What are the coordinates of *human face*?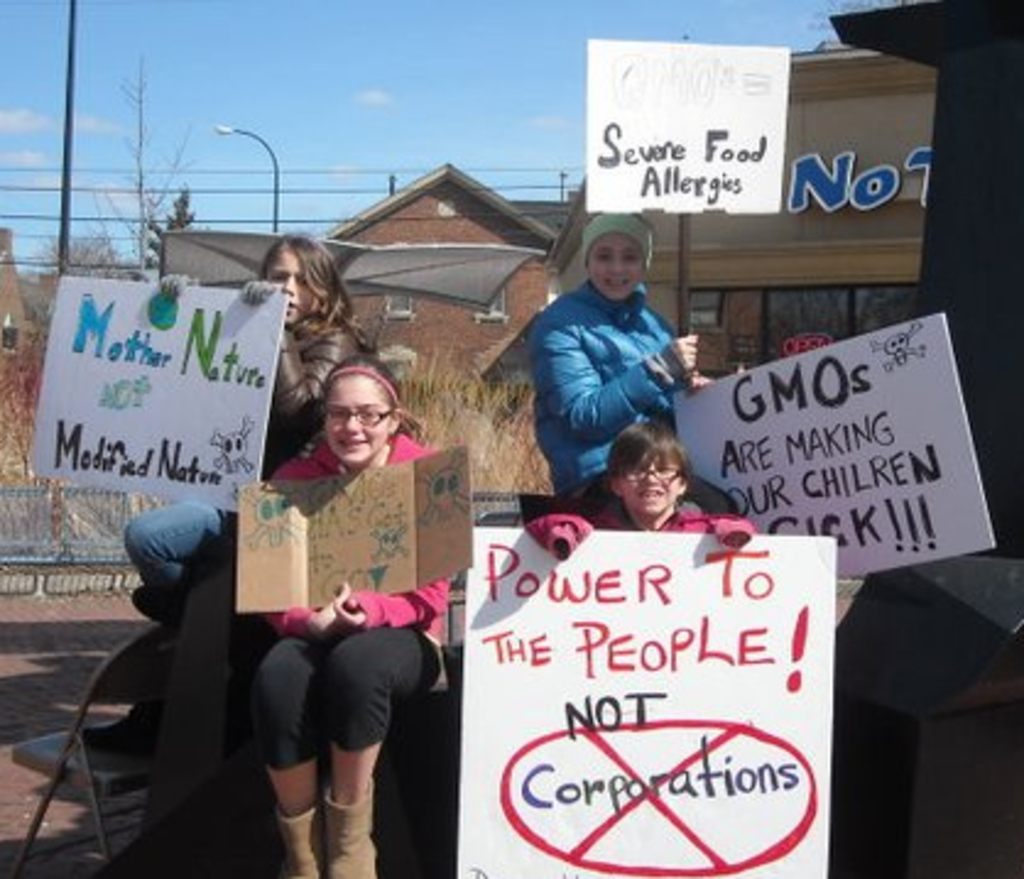
bbox=[321, 375, 390, 465].
